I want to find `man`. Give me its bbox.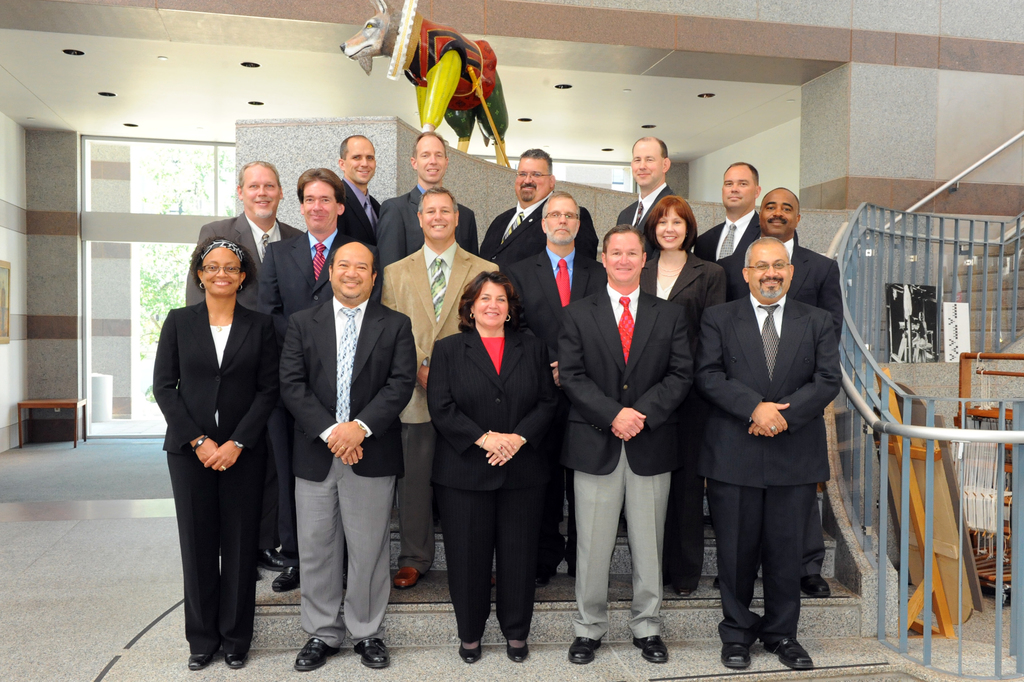
717:185:849:601.
